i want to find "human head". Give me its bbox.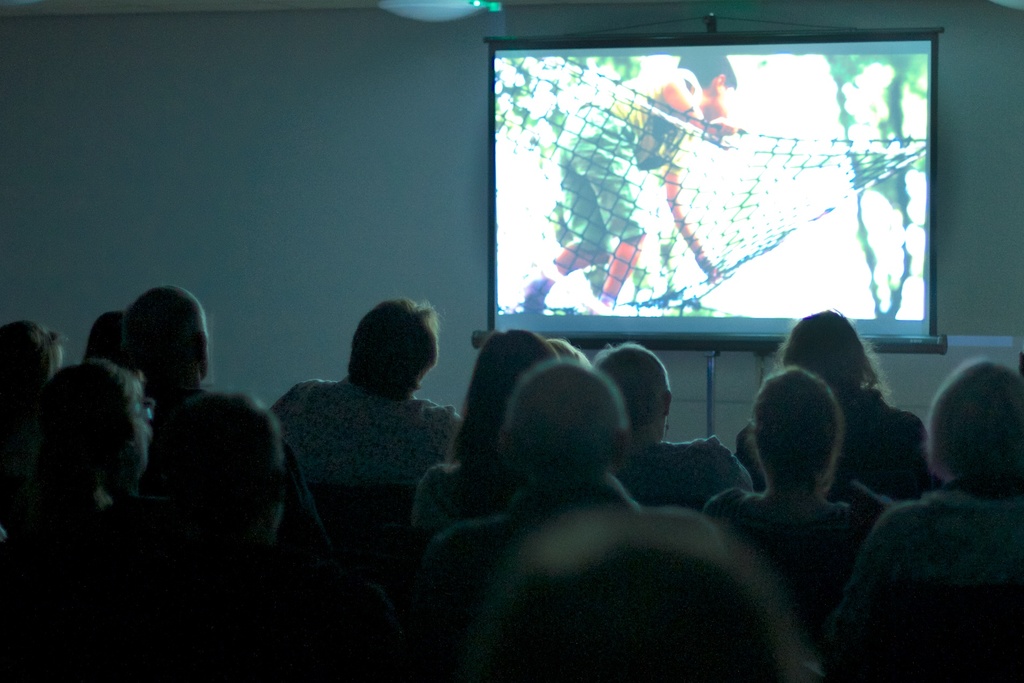
bbox=(461, 328, 554, 431).
